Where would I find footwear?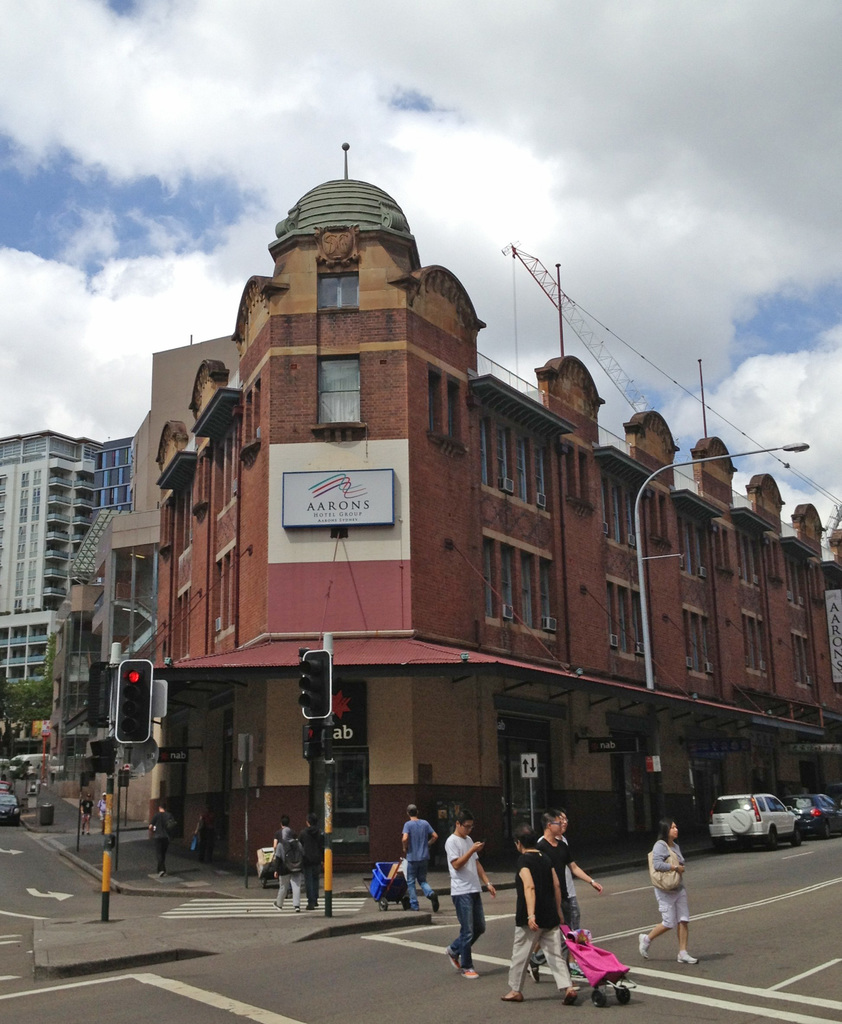
At box(528, 961, 541, 986).
